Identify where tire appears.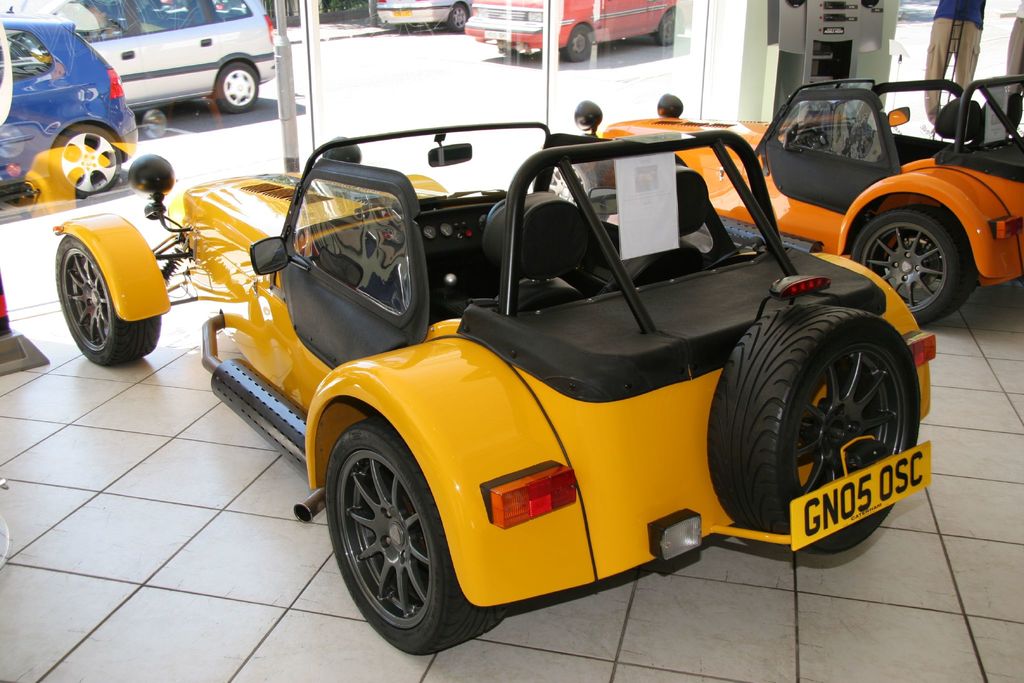
Appears at <region>213, 55, 260, 109</region>.
